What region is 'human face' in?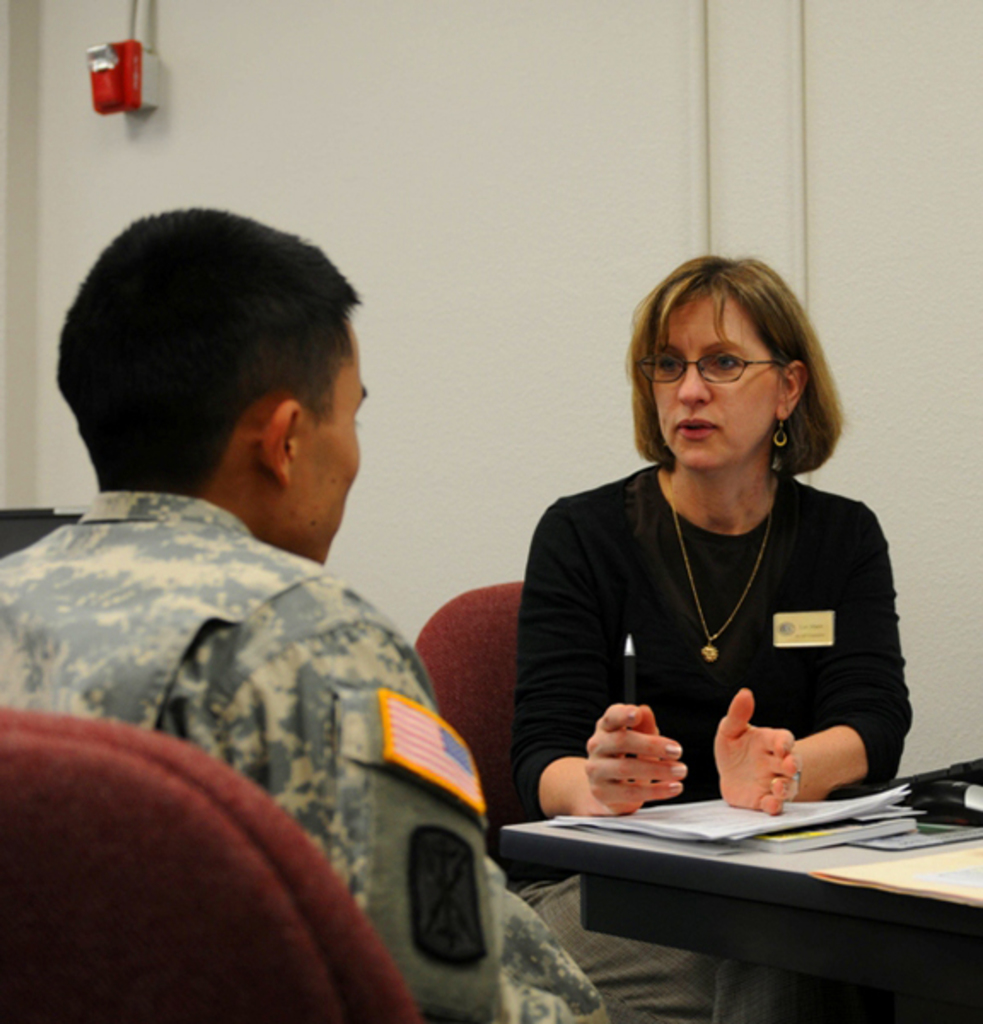
295:316:374:565.
